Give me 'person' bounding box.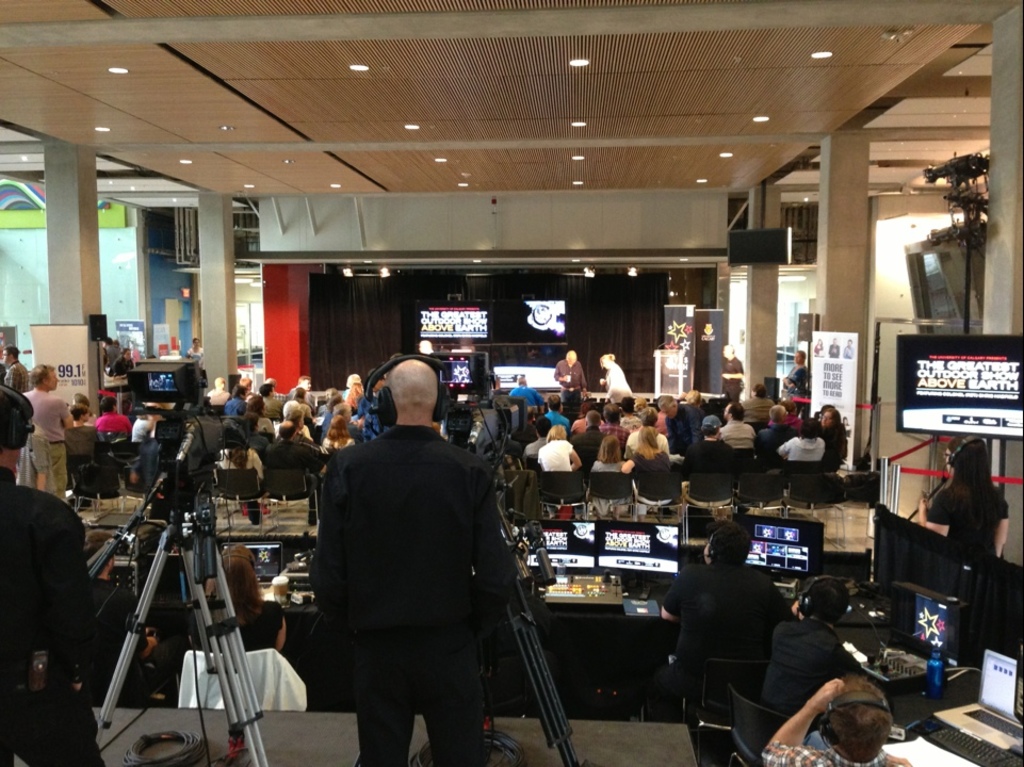
(x1=623, y1=408, x2=673, y2=463).
